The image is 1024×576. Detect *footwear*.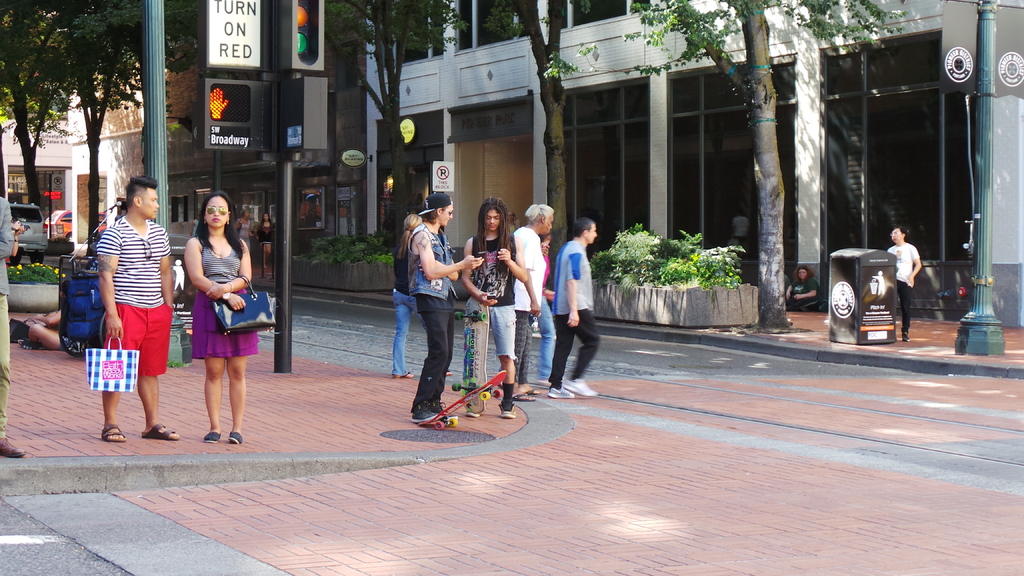
Detection: (100, 424, 122, 442).
